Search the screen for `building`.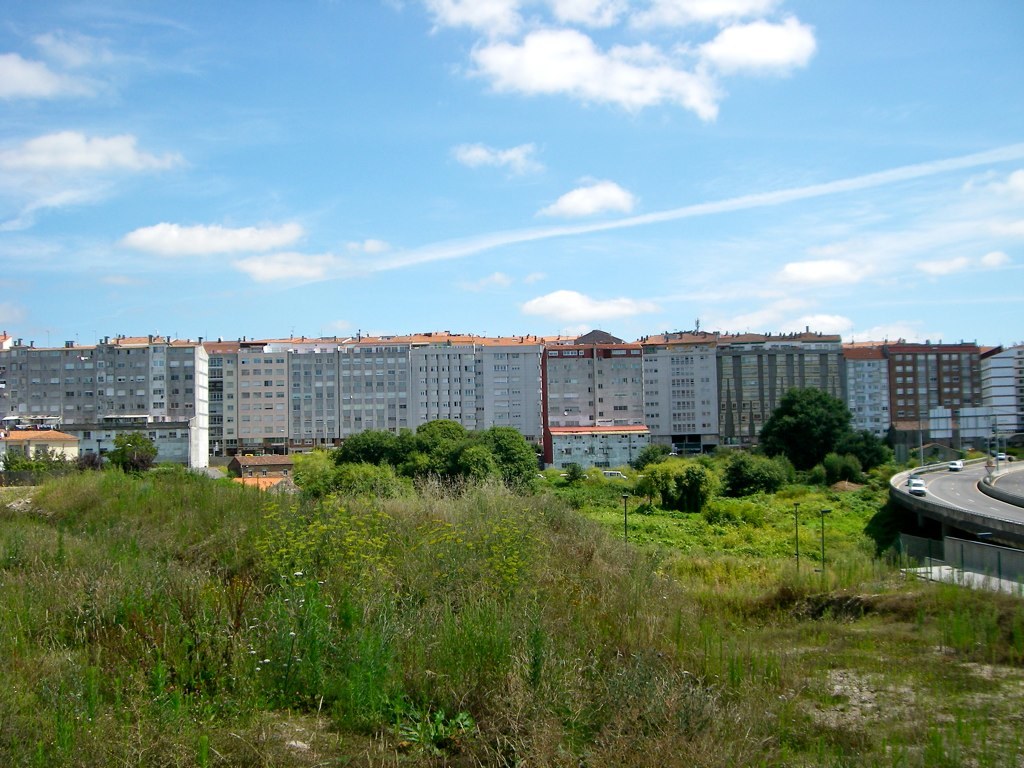
Found at rect(0, 343, 203, 420).
